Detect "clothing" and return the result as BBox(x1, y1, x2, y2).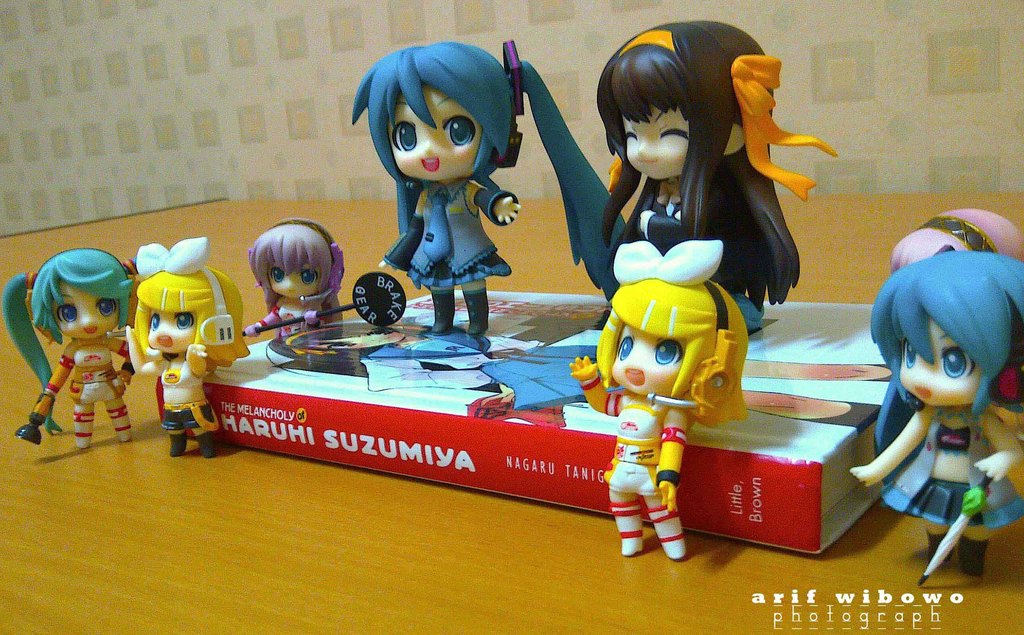
BBox(66, 341, 124, 406).
